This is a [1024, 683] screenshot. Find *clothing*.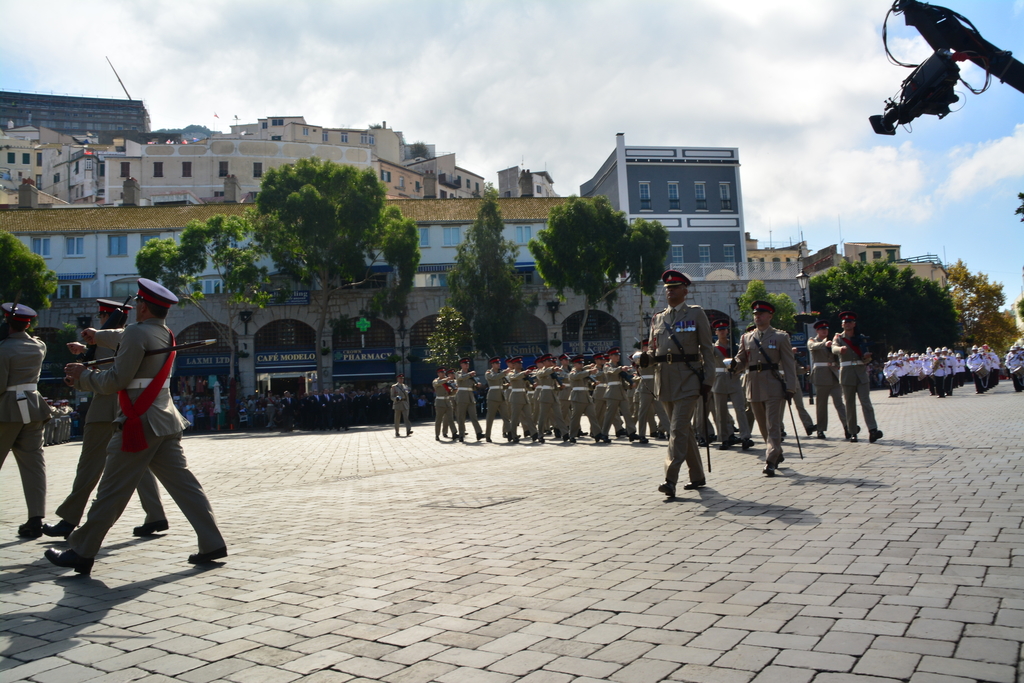
Bounding box: pyautogui.locateOnScreen(735, 324, 803, 478).
